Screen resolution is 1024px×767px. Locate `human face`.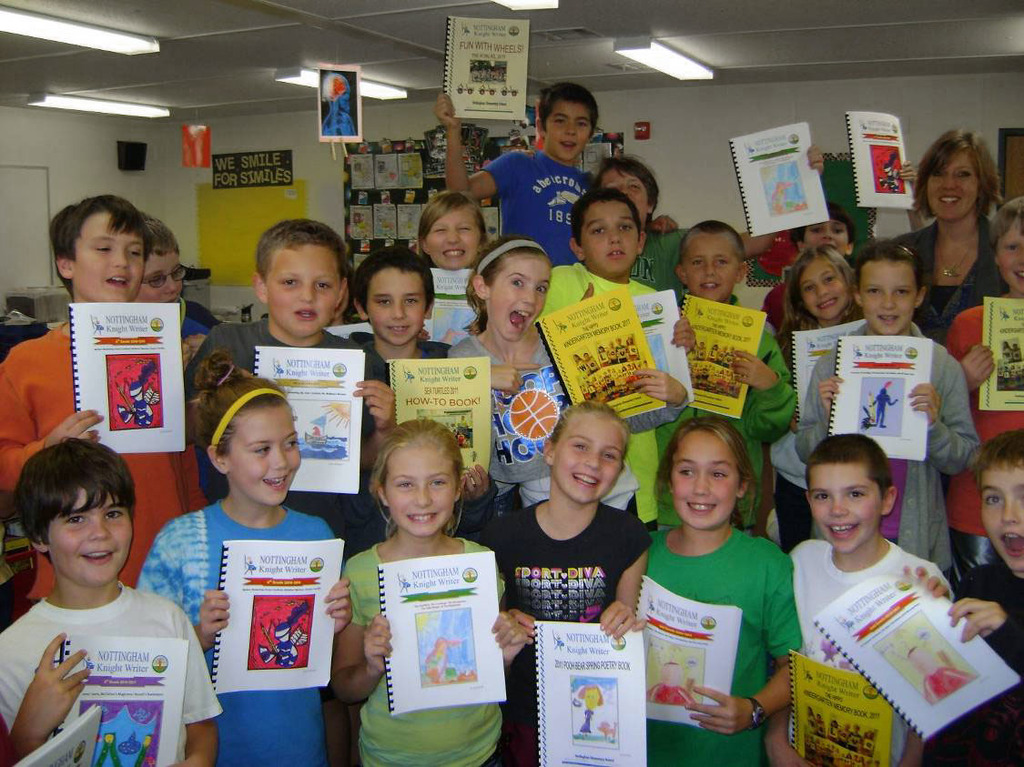
(left=980, top=454, right=1023, bottom=568).
